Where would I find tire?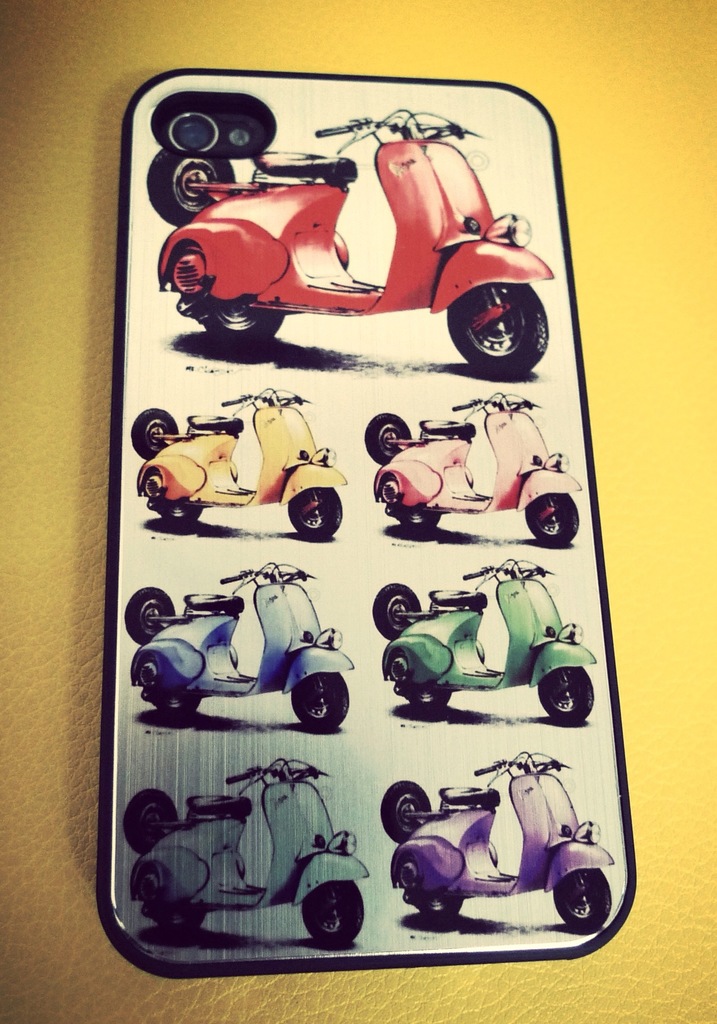
At [202, 305, 285, 342].
